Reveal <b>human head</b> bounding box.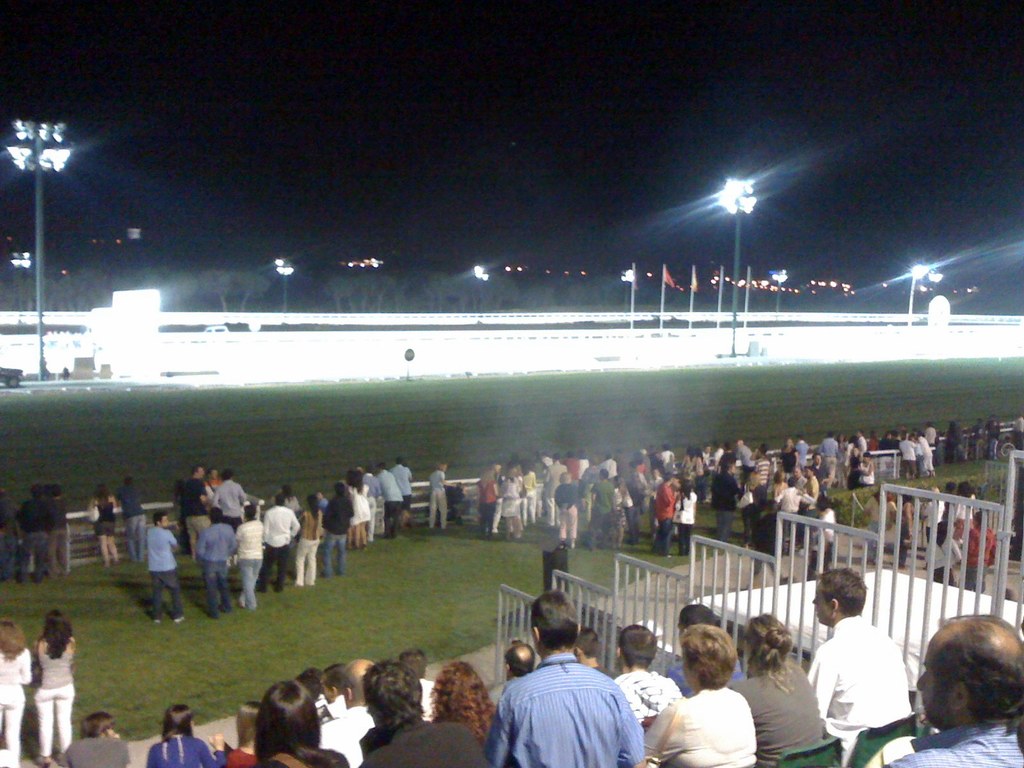
Revealed: left=221, top=469, right=234, bottom=480.
